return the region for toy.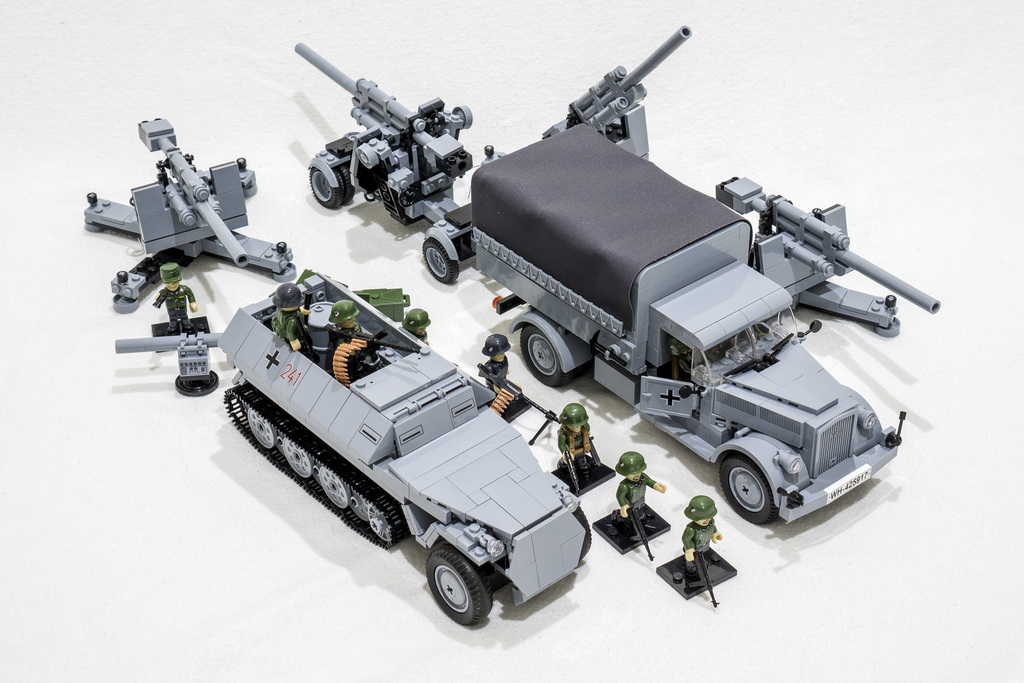
(left=593, top=448, right=671, bottom=562).
